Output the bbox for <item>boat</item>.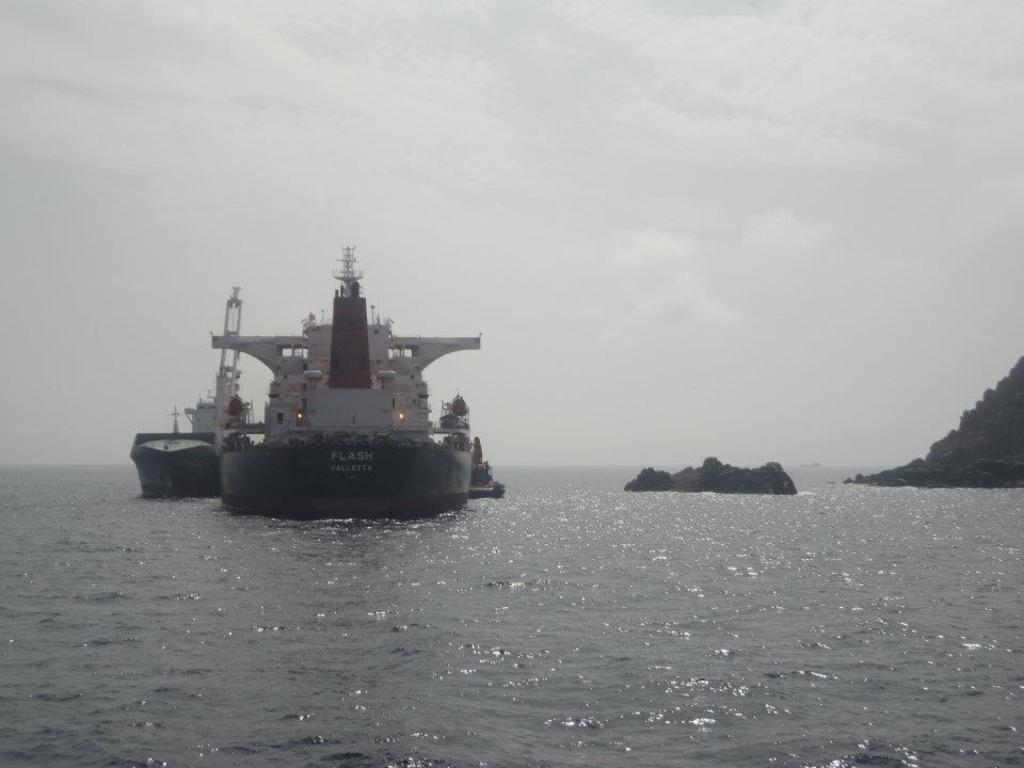
bbox=[261, 222, 513, 528].
